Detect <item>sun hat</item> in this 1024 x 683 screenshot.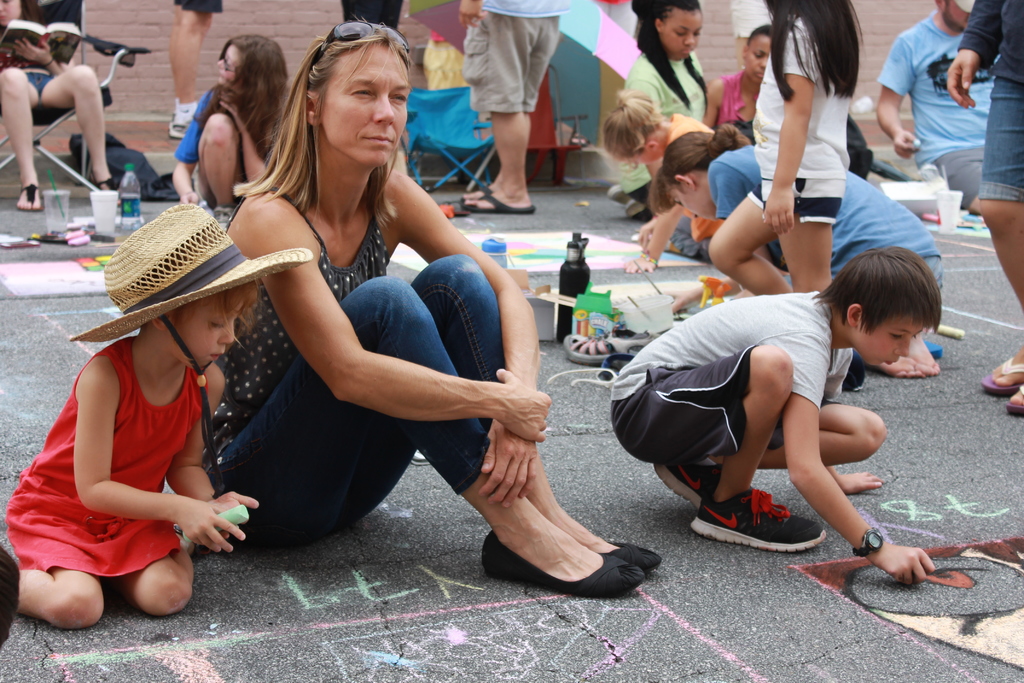
Detection: 950, 0, 982, 16.
